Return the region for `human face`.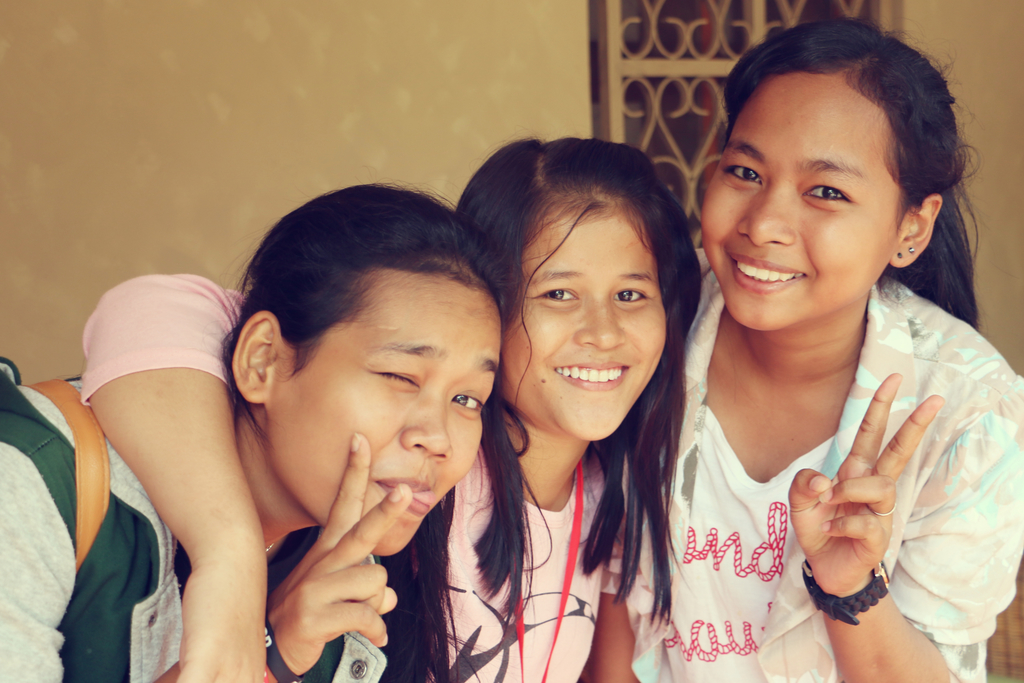
BBox(702, 75, 911, 336).
